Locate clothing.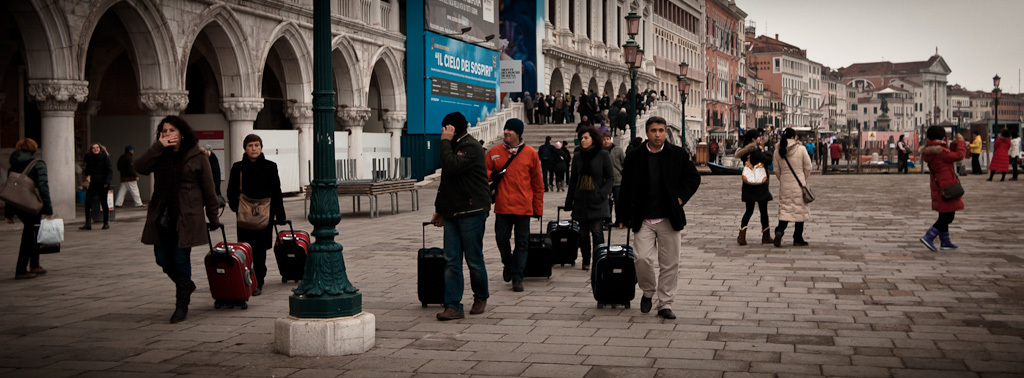
Bounding box: bbox(619, 115, 699, 289).
